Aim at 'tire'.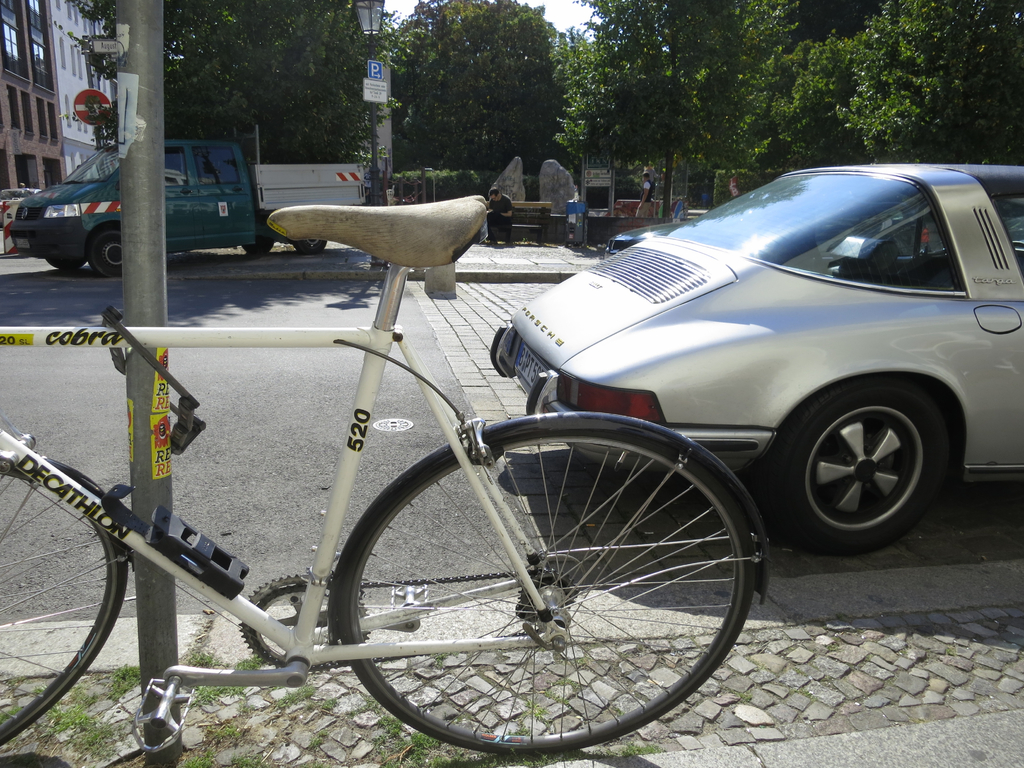
Aimed at rect(91, 227, 127, 275).
